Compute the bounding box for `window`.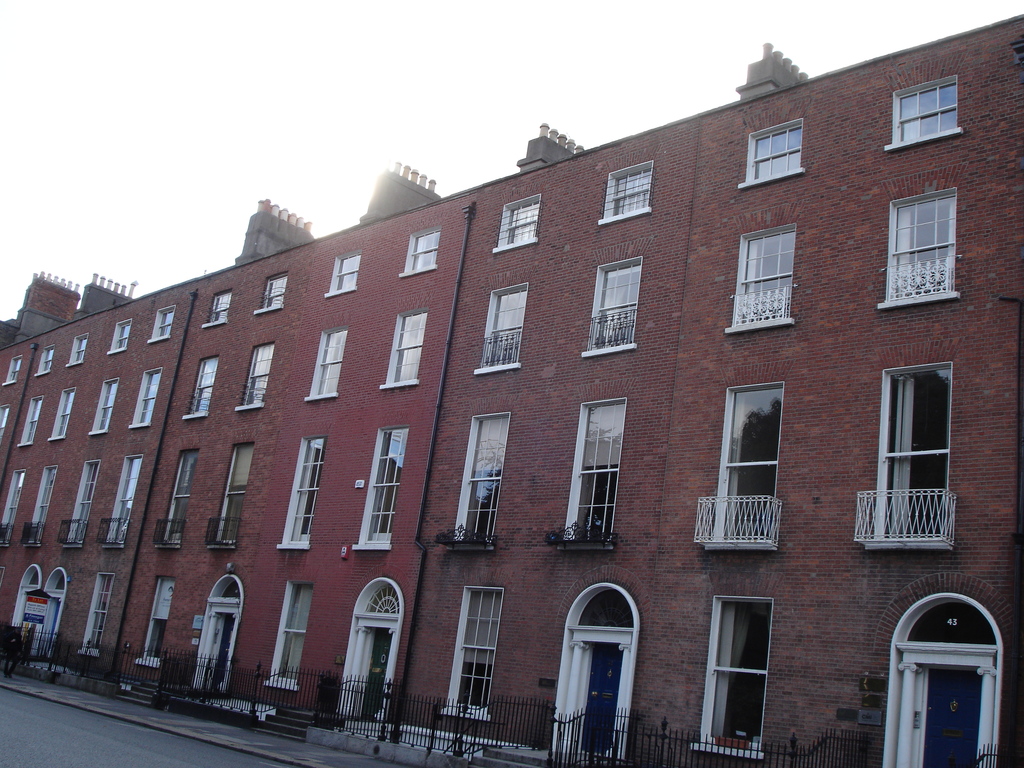
<box>727,221,794,329</box>.
